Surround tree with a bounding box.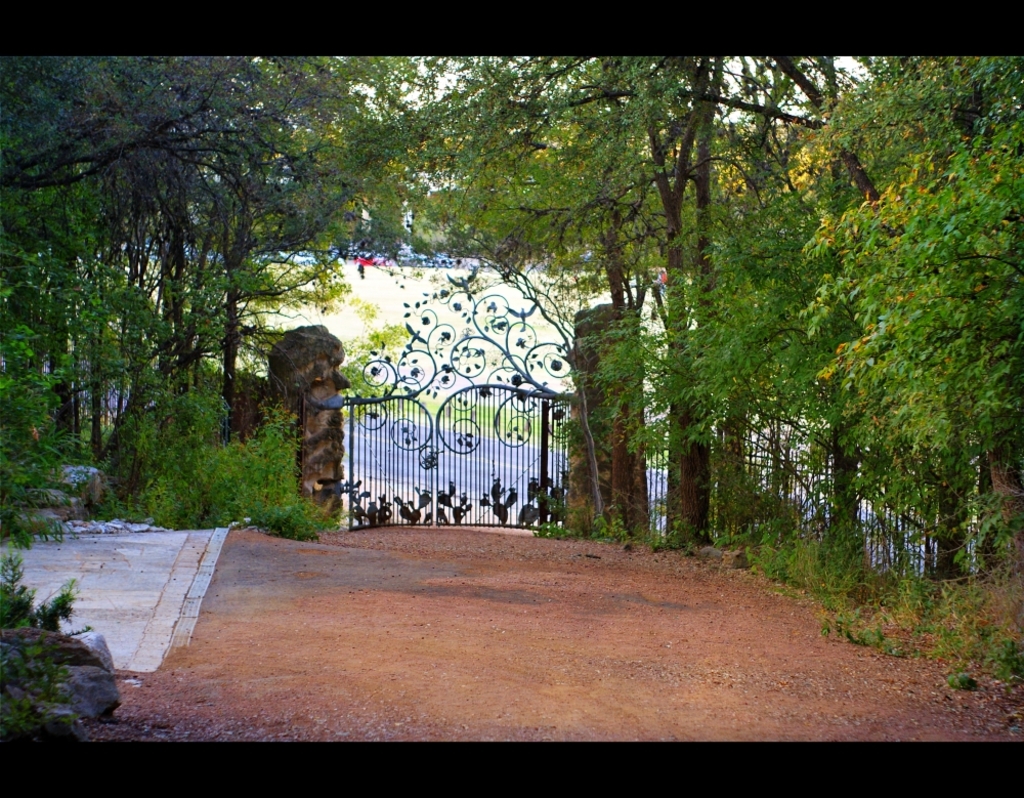
<region>0, 45, 207, 524</region>.
